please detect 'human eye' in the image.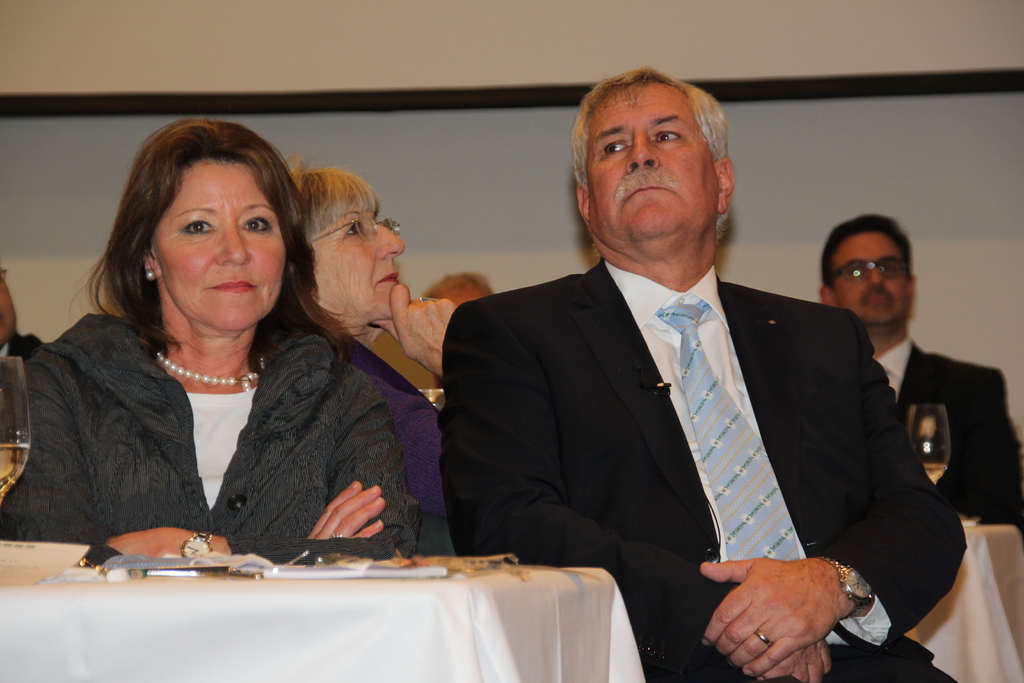
crop(652, 128, 685, 147).
